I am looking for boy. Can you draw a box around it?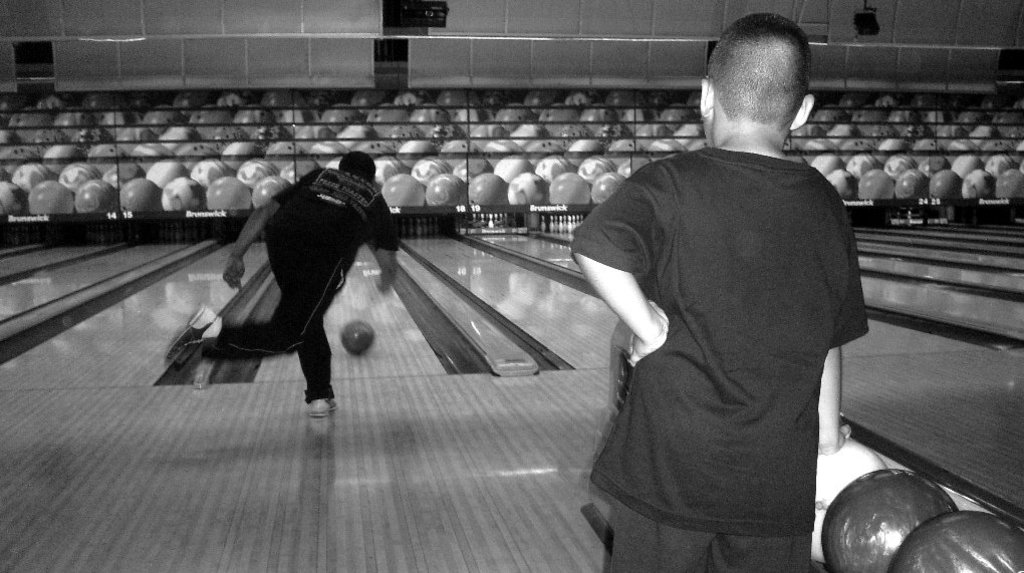
Sure, the bounding box is {"x1": 140, "y1": 161, "x2": 385, "y2": 393}.
